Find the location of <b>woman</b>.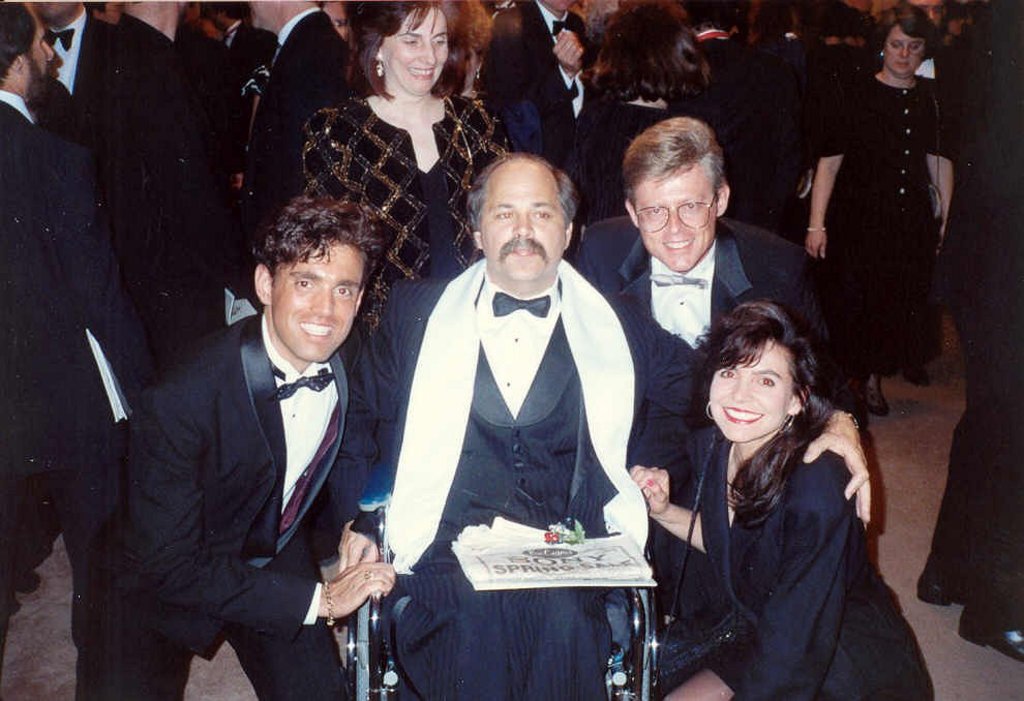
Location: pyautogui.locateOnScreen(625, 302, 936, 700).
